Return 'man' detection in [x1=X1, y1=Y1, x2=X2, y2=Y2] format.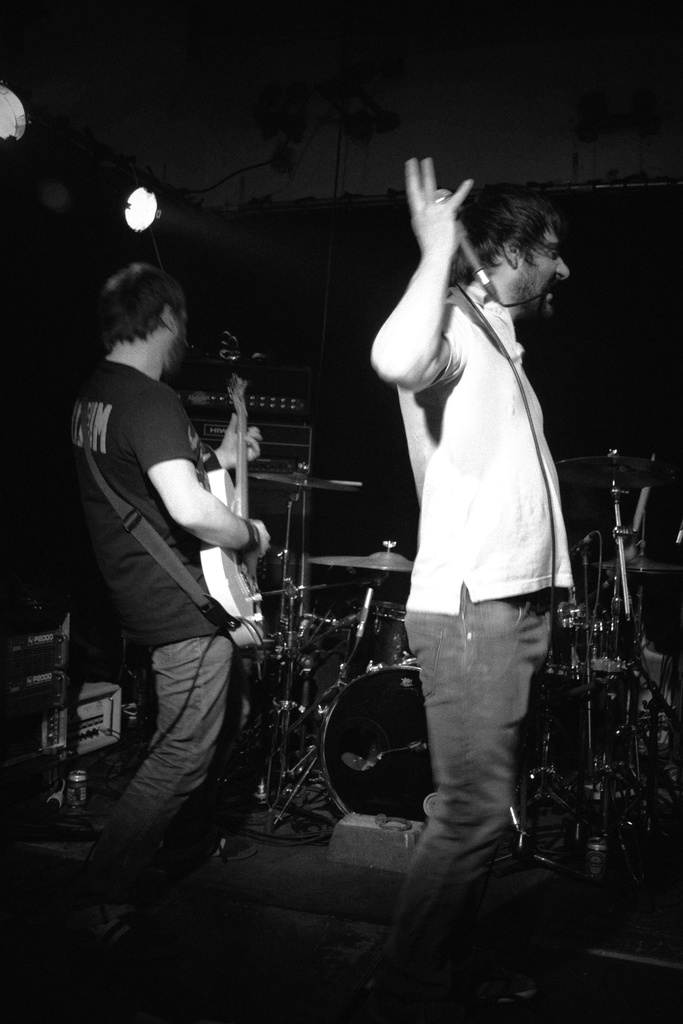
[x1=64, y1=275, x2=284, y2=906].
